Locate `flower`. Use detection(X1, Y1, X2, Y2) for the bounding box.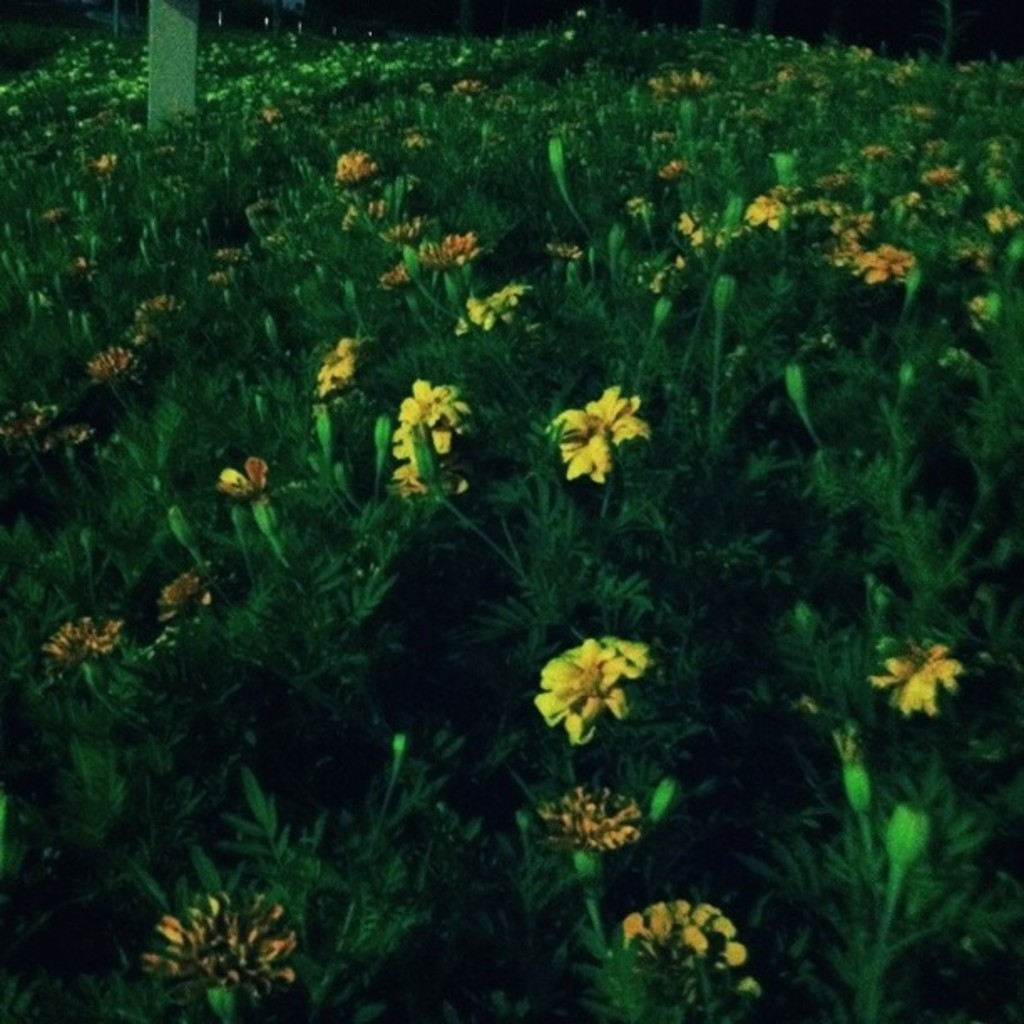
detection(122, 294, 182, 326).
